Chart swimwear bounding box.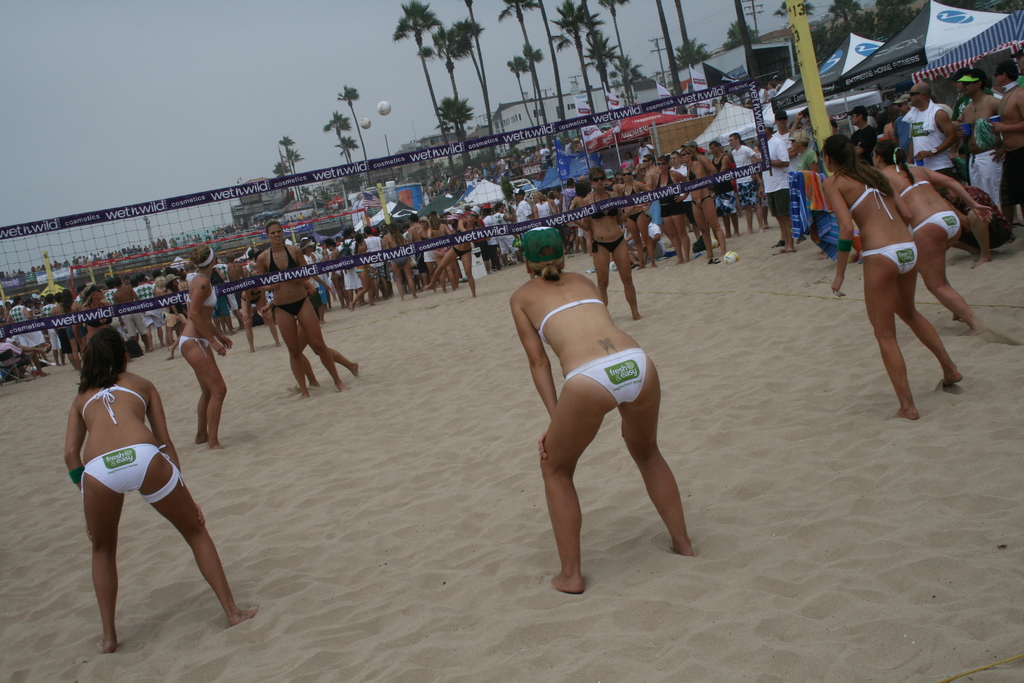
Charted: 81 441 173 498.
